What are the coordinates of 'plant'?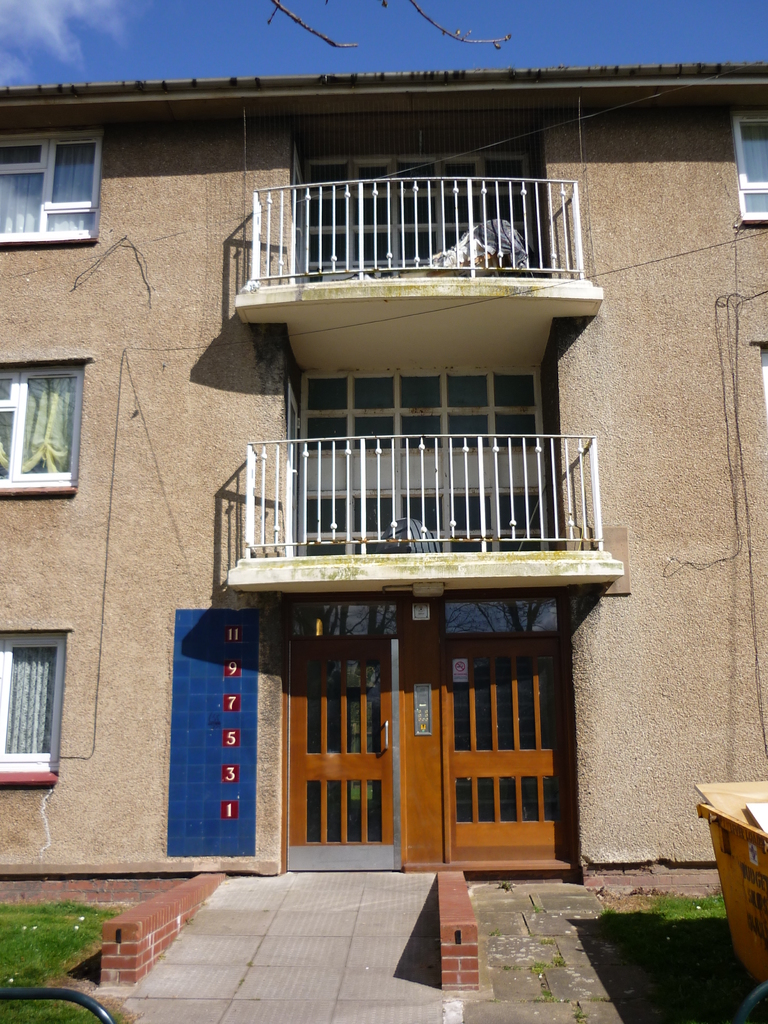
534,934,556,947.
